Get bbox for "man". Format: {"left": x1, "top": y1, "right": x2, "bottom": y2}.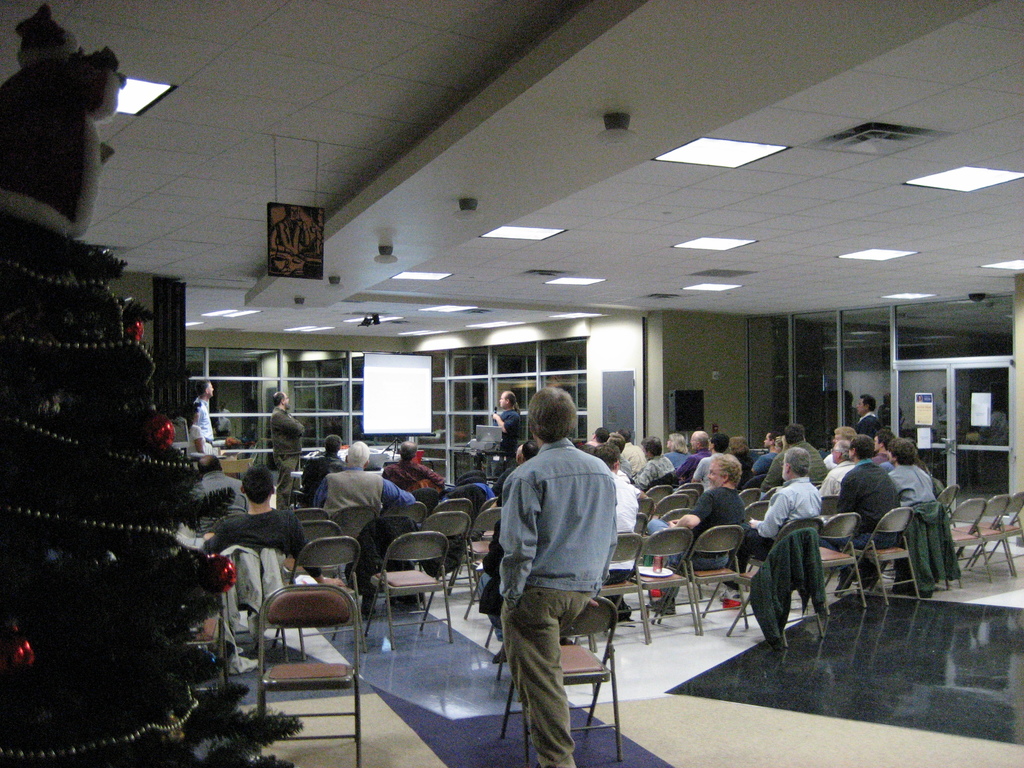
{"left": 184, "top": 399, "right": 210, "bottom": 450}.
